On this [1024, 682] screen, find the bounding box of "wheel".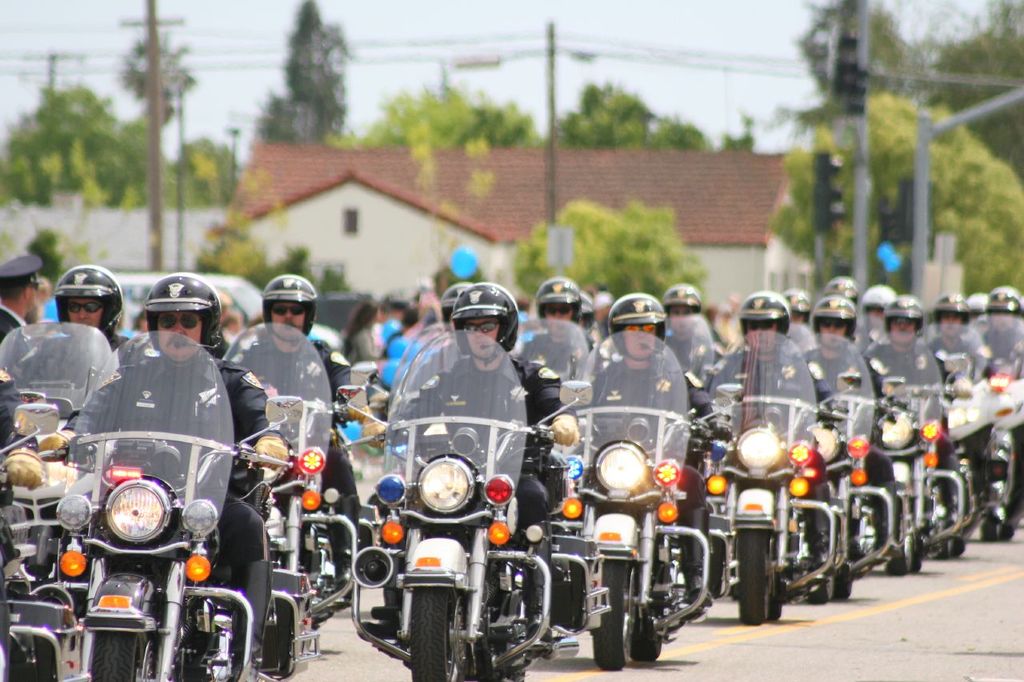
Bounding box: x1=946, y1=536, x2=963, y2=558.
